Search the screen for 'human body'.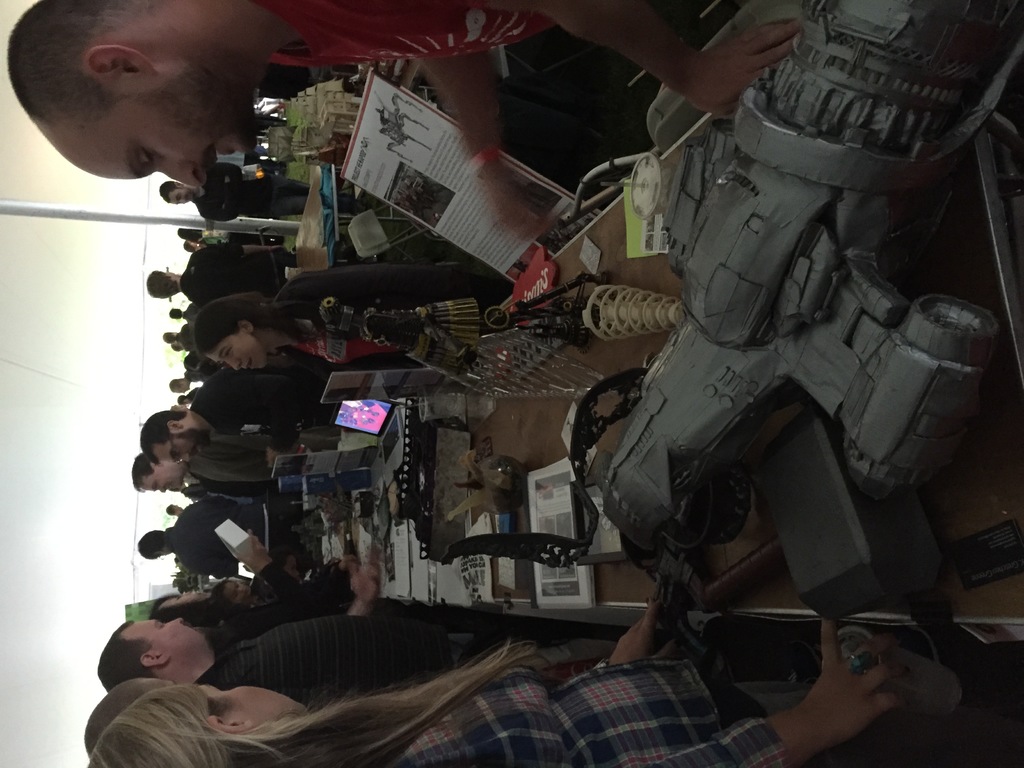
Found at [x1=148, y1=220, x2=297, y2=308].
